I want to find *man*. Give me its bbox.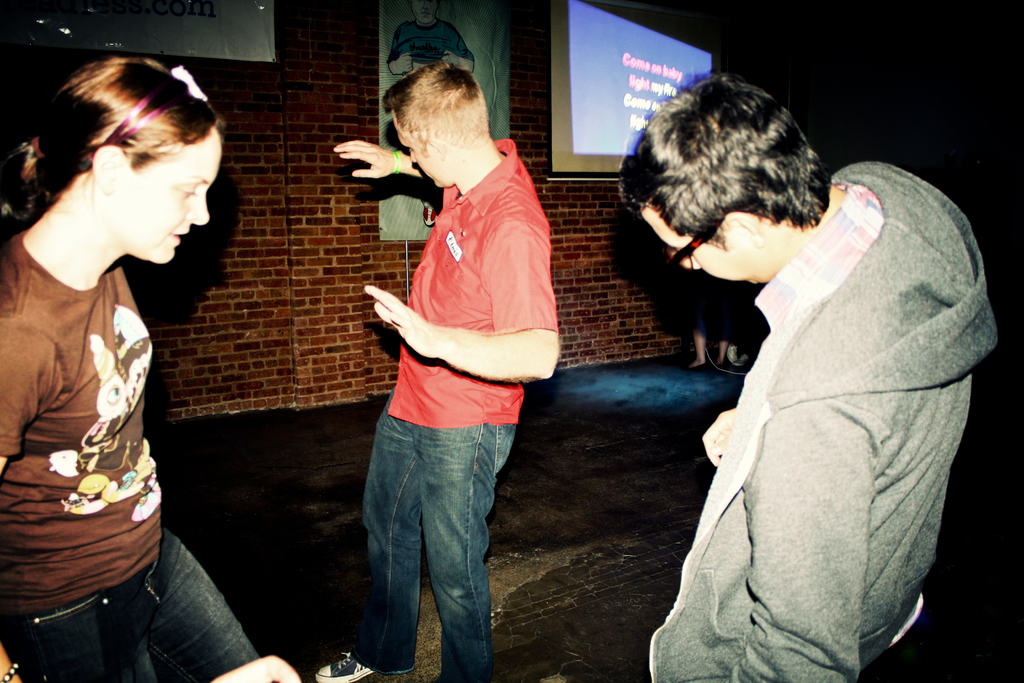
box(614, 73, 996, 682).
